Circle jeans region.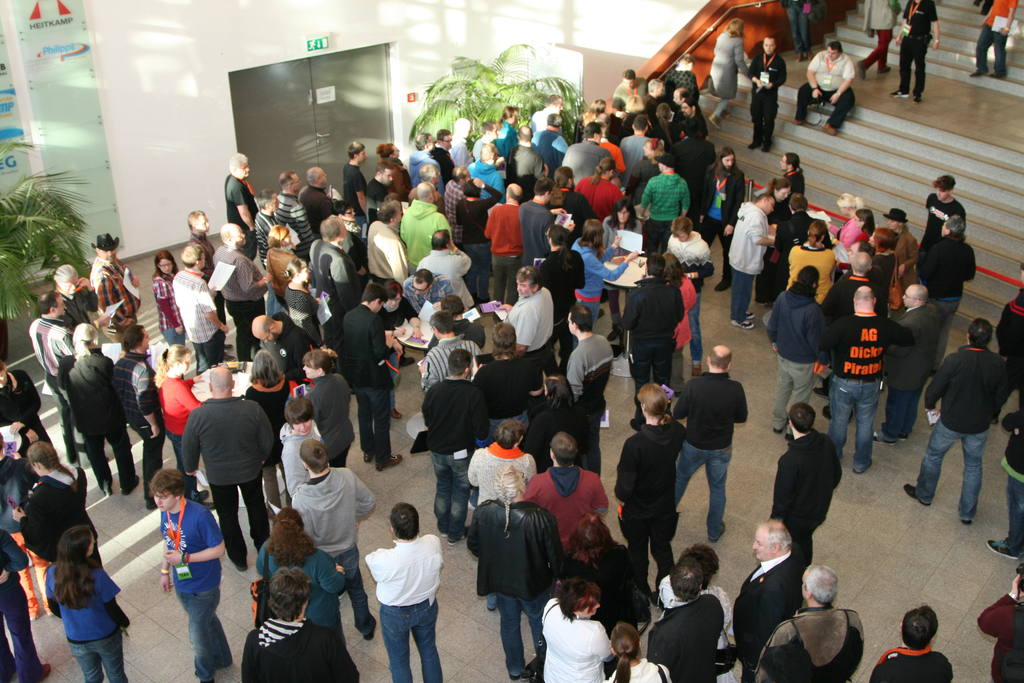
Region: 832,374,883,474.
